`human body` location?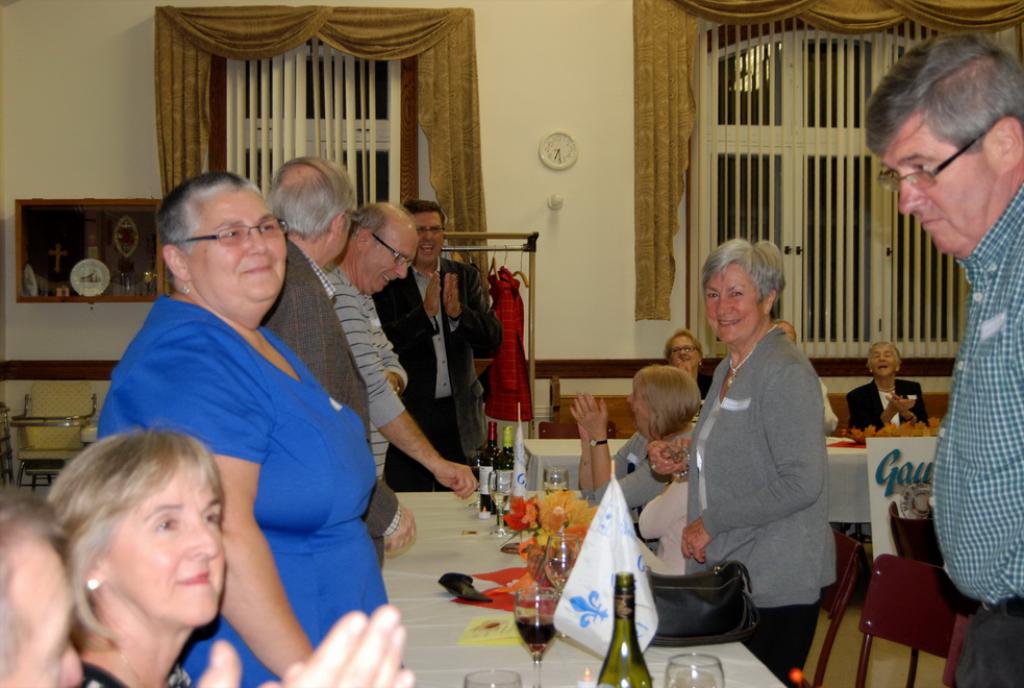
<region>328, 270, 475, 502</region>
